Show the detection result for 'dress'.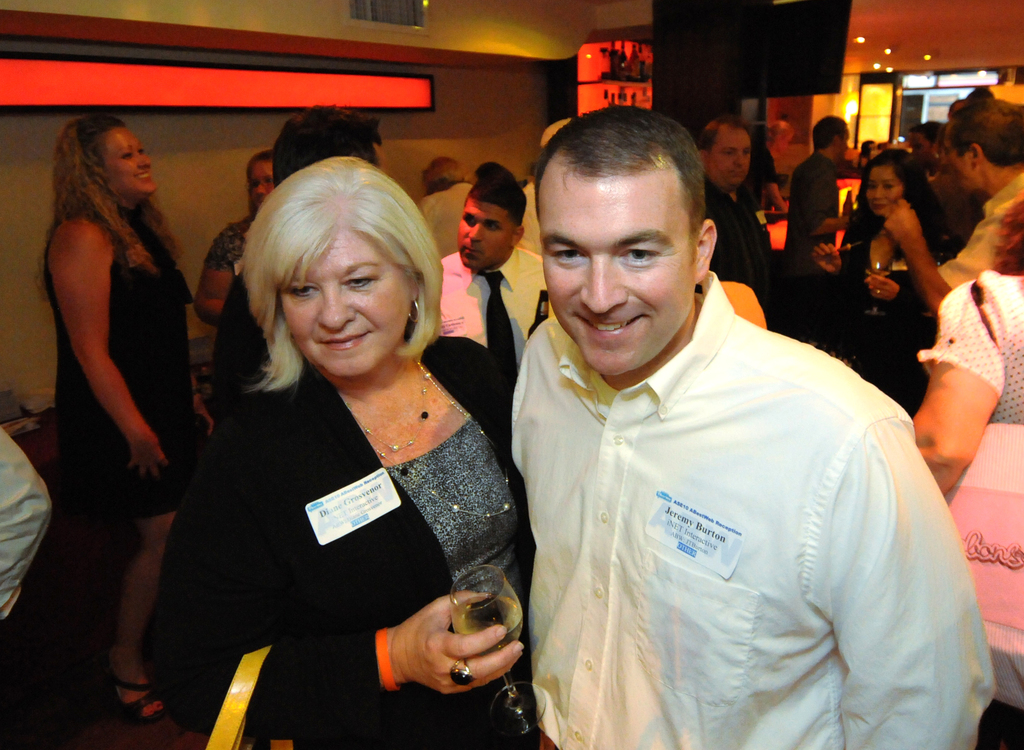
box=[911, 270, 1023, 716].
